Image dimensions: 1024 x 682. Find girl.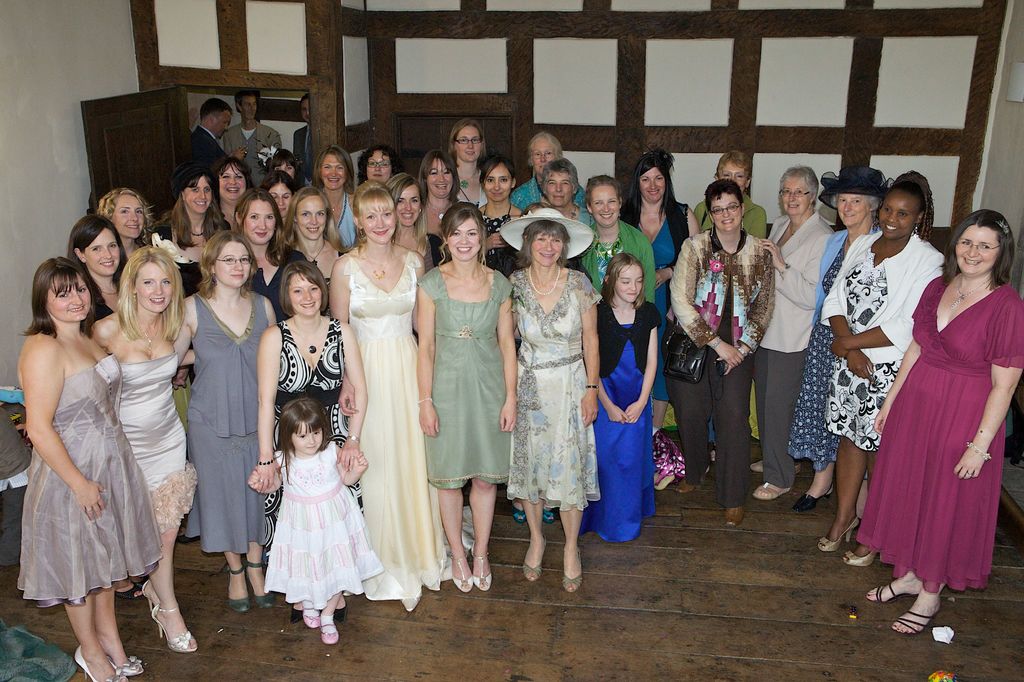
region(419, 197, 522, 593).
